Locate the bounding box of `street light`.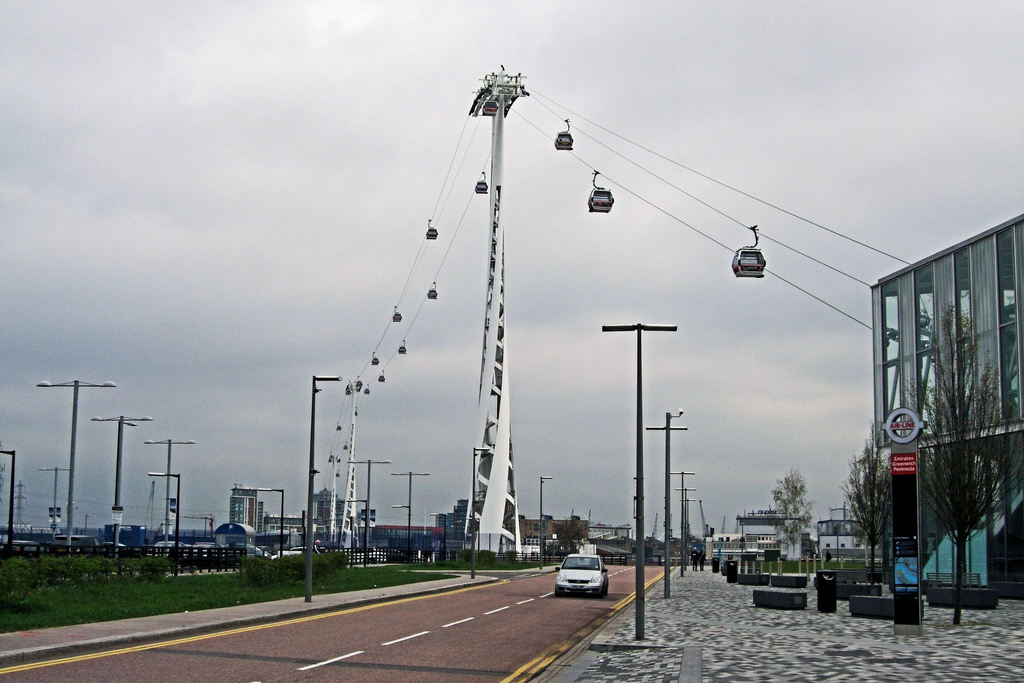
Bounding box: left=35, top=466, right=76, bottom=545.
